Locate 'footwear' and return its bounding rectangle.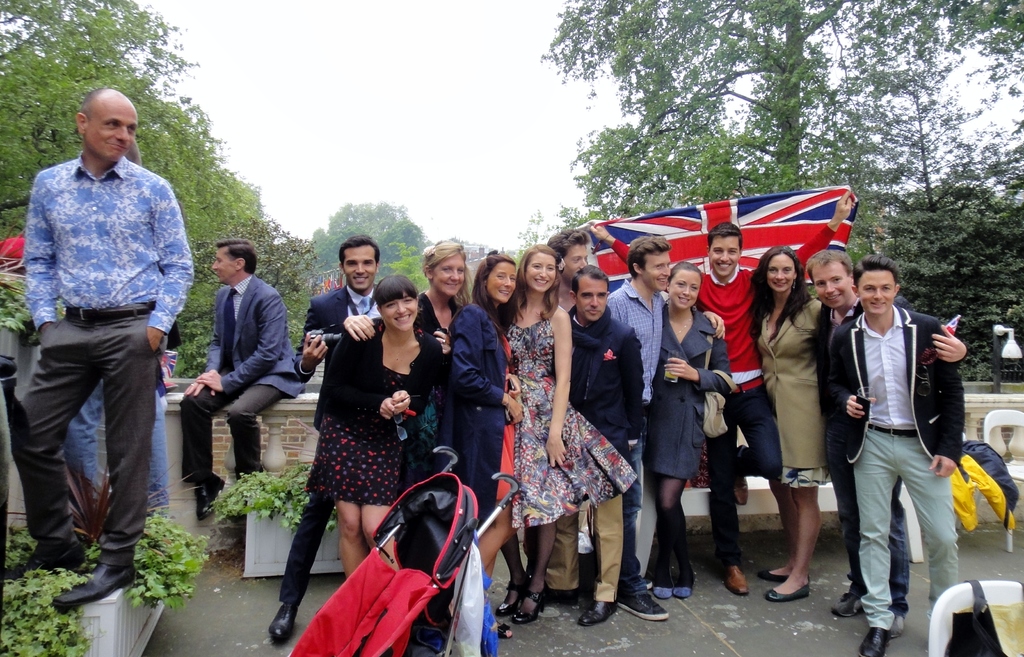
bbox(622, 586, 677, 622).
